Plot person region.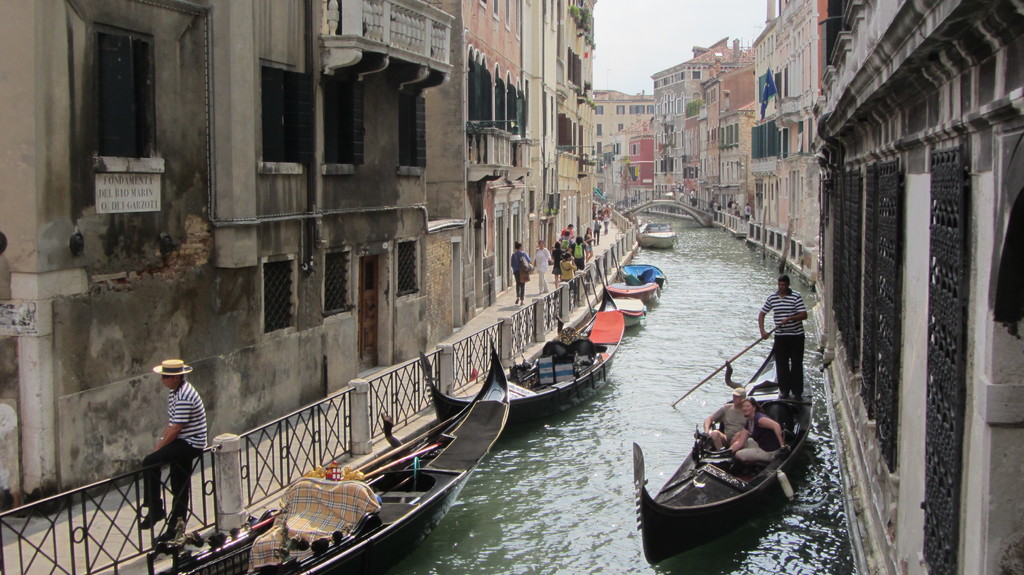
Plotted at 511,239,535,302.
